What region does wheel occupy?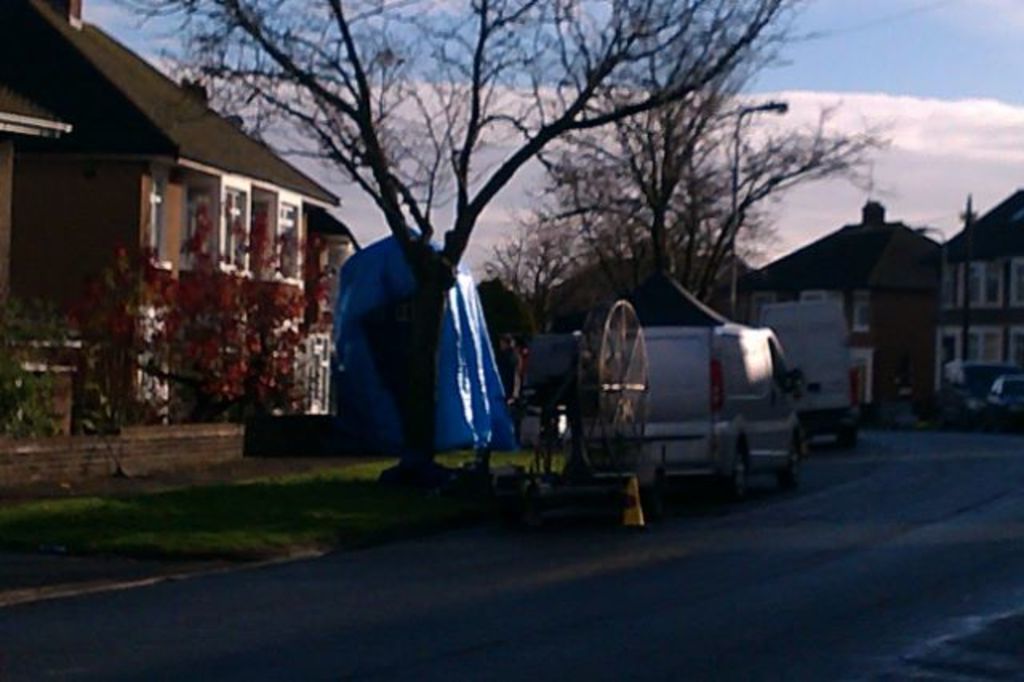
<box>493,477,520,530</box>.
